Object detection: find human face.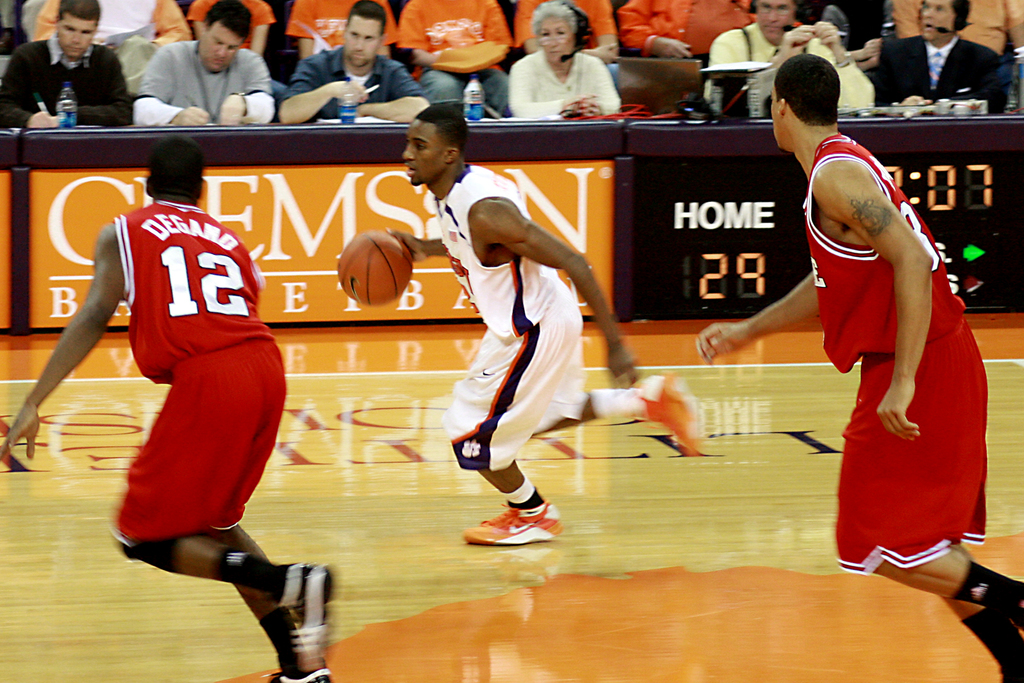
(x1=758, y1=0, x2=793, y2=44).
